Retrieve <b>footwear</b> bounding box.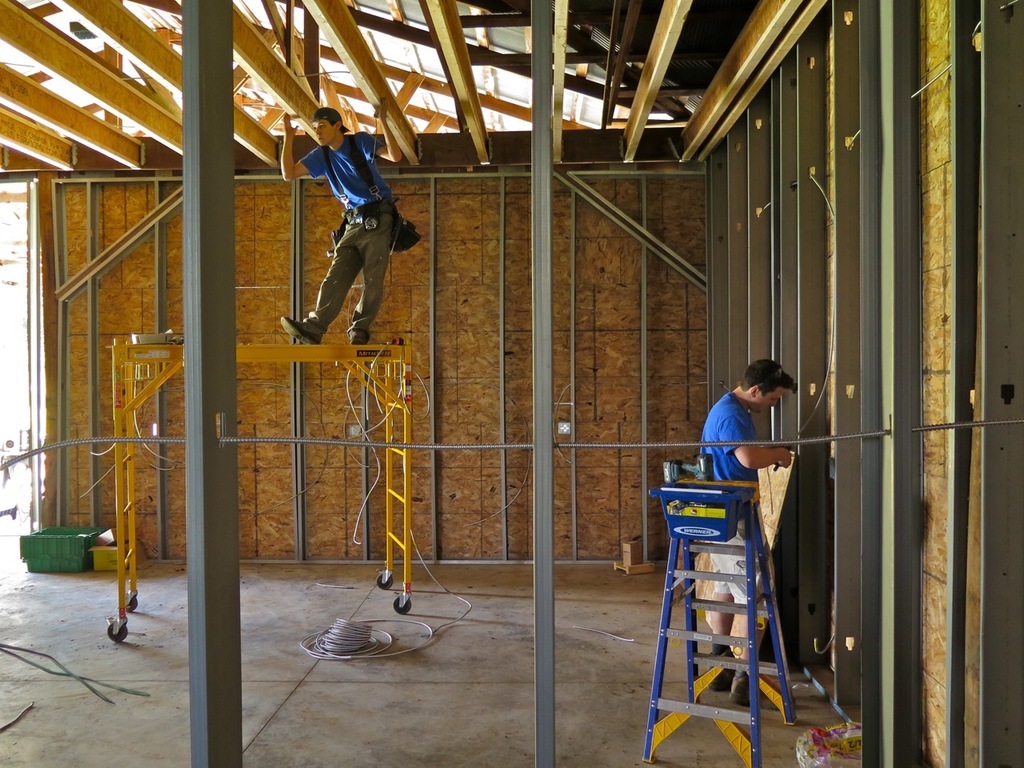
Bounding box: select_region(346, 326, 370, 344).
